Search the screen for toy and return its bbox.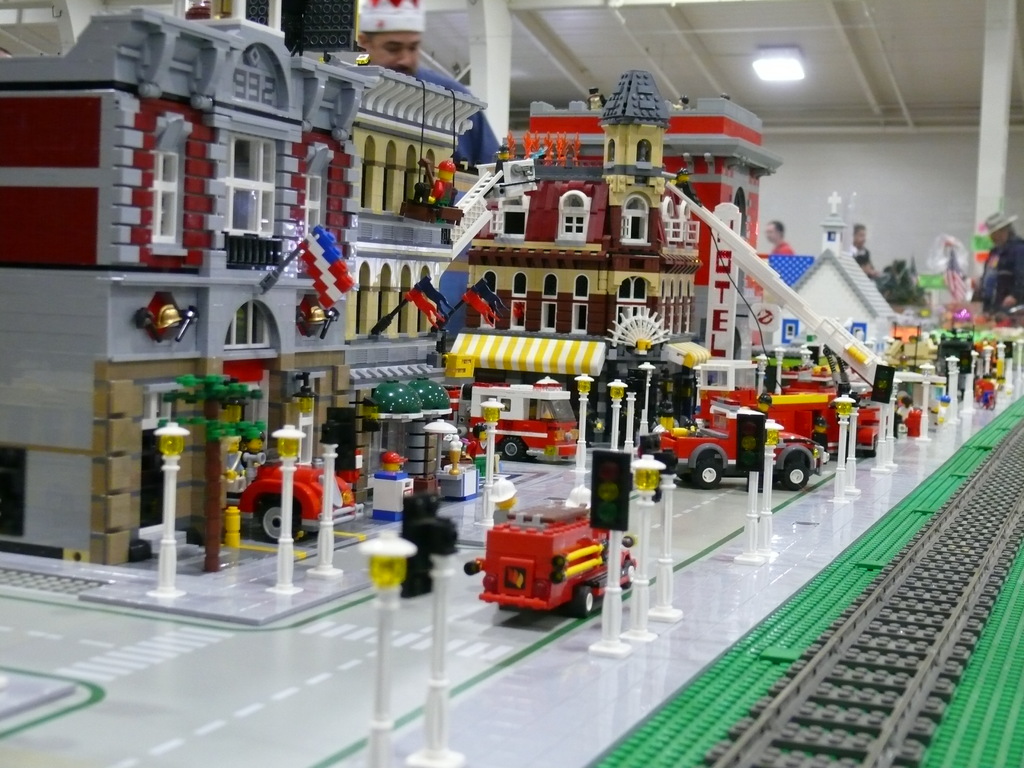
Found: region(844, 405, 861, 494).
